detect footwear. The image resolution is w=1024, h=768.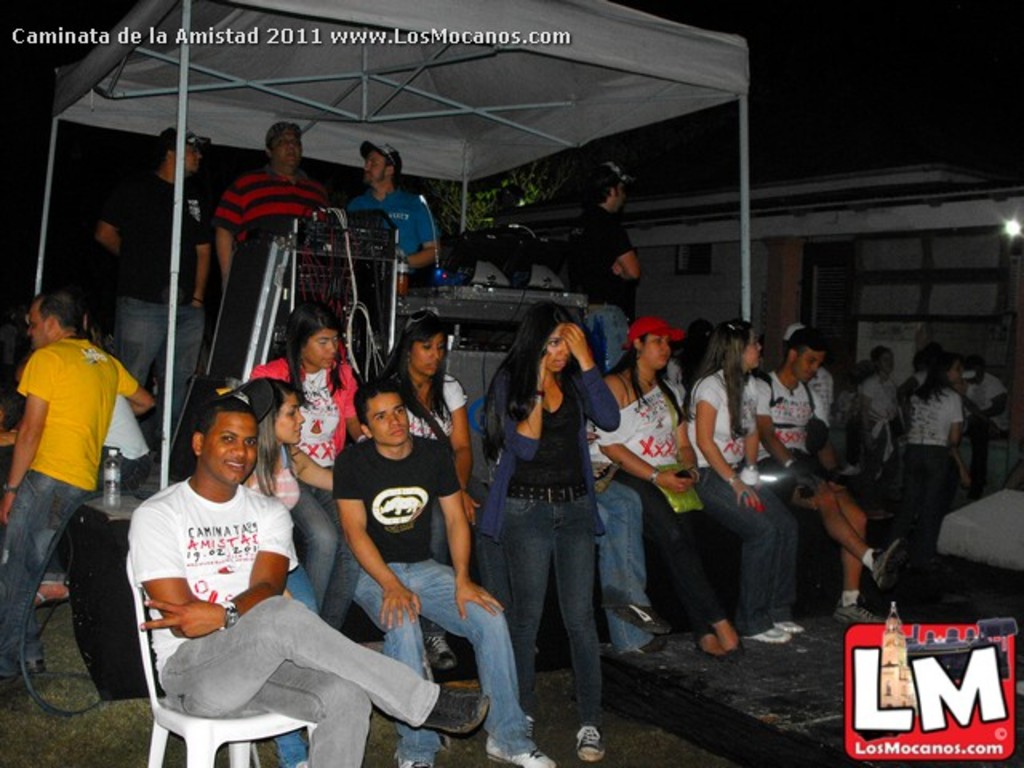
box=[422, 691, 490, 738].
